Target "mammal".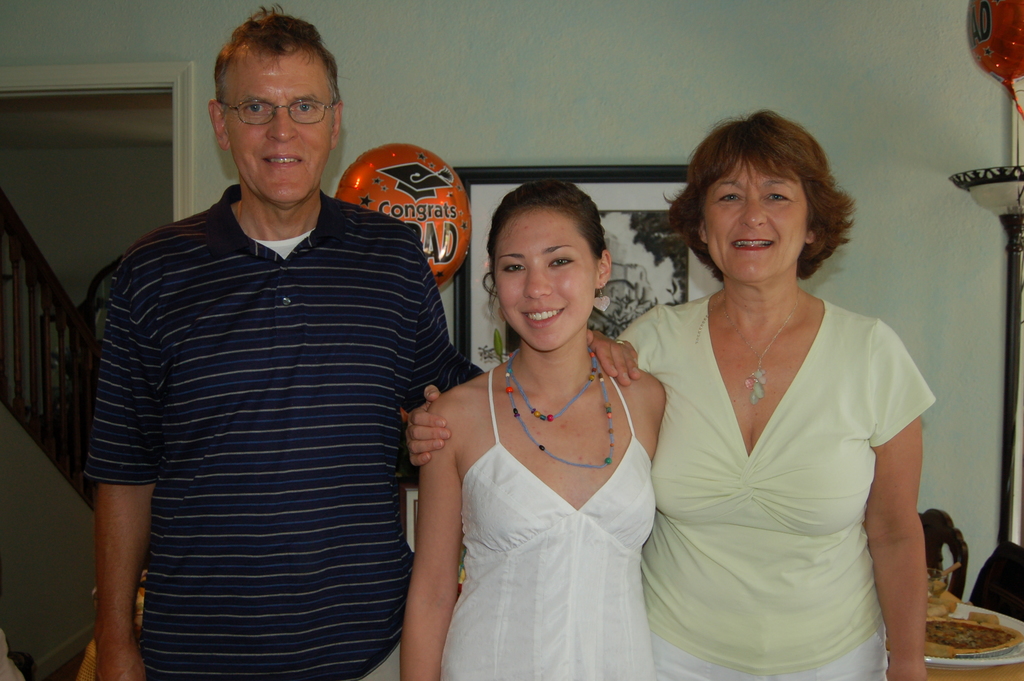
Target region: <bbox>401, 177, 668, 680</bbox>.
